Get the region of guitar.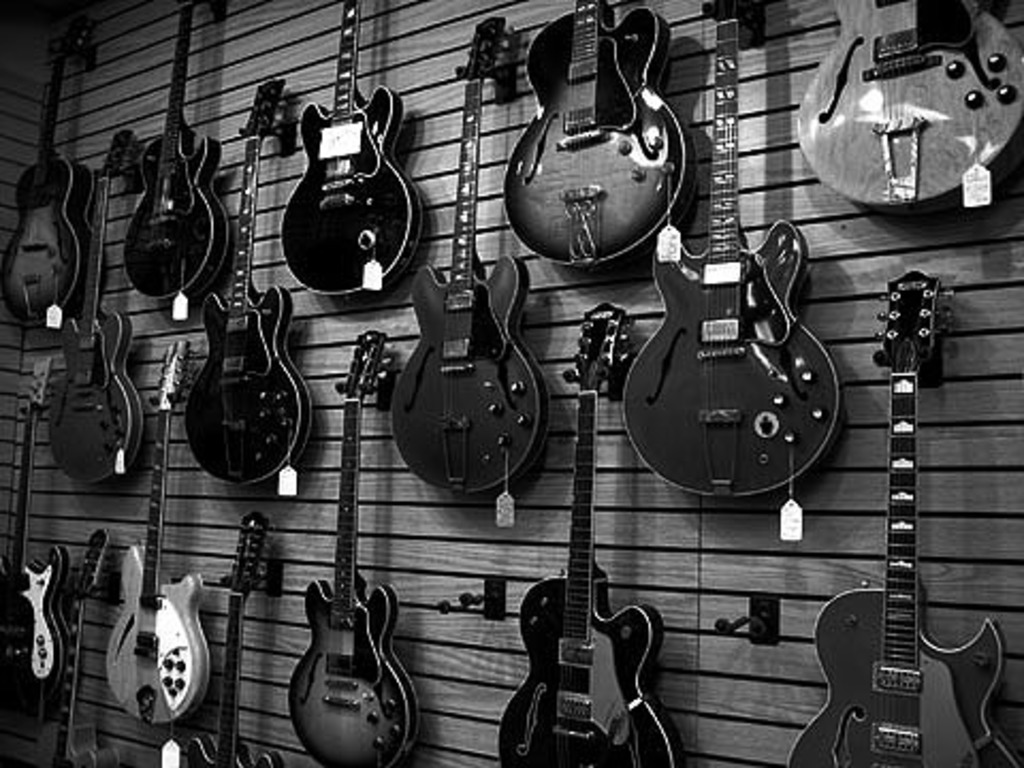
rect(0, 4, 105, 331).
